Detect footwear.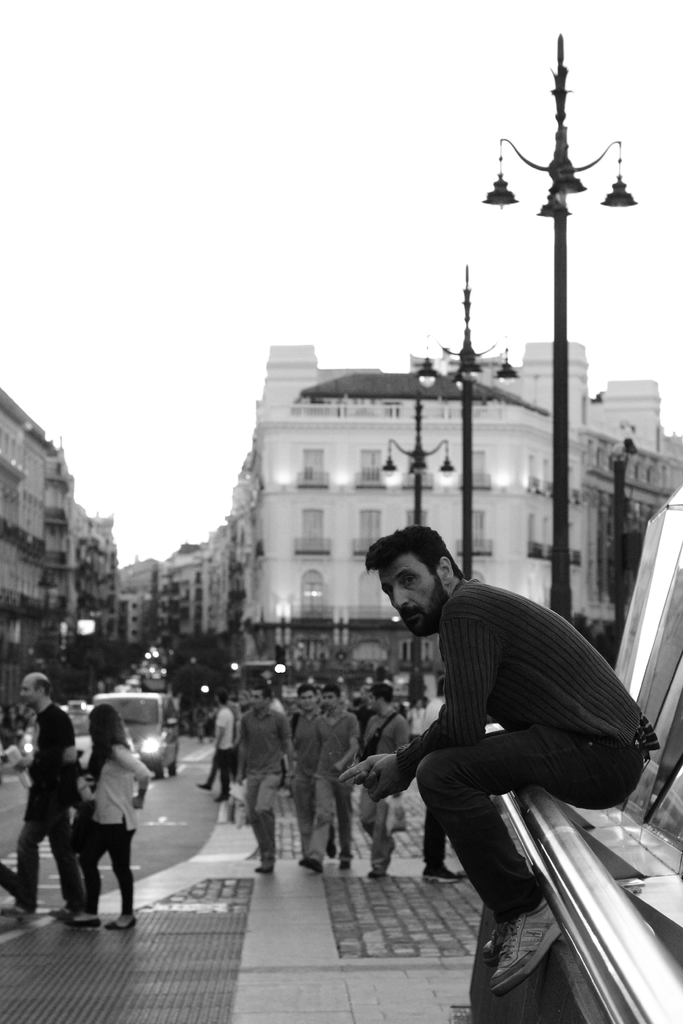
Detected at [50, 909, 62, 918].
